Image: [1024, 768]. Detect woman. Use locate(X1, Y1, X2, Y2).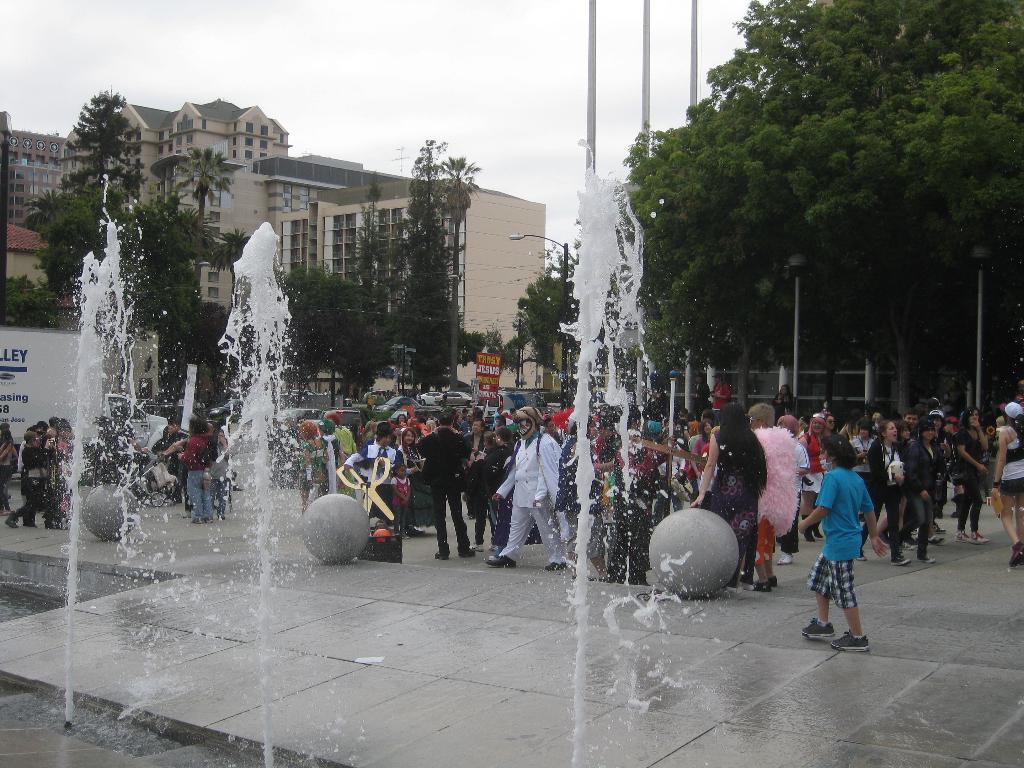
locate(691, 419, 719, 495).
